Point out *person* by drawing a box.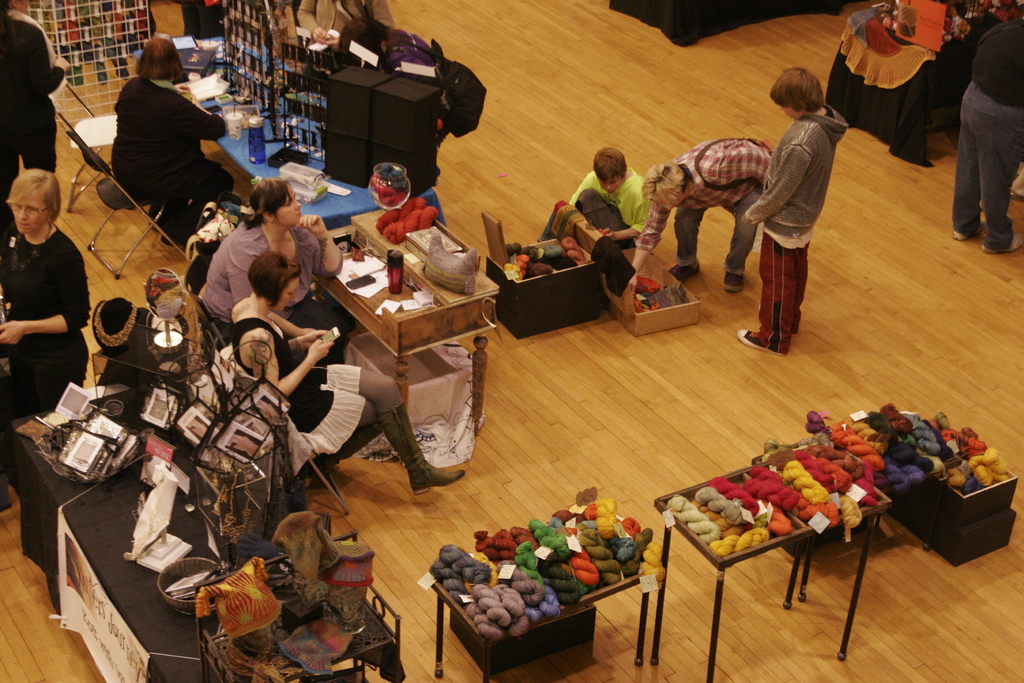
locate(228, 252, 464, 495).
